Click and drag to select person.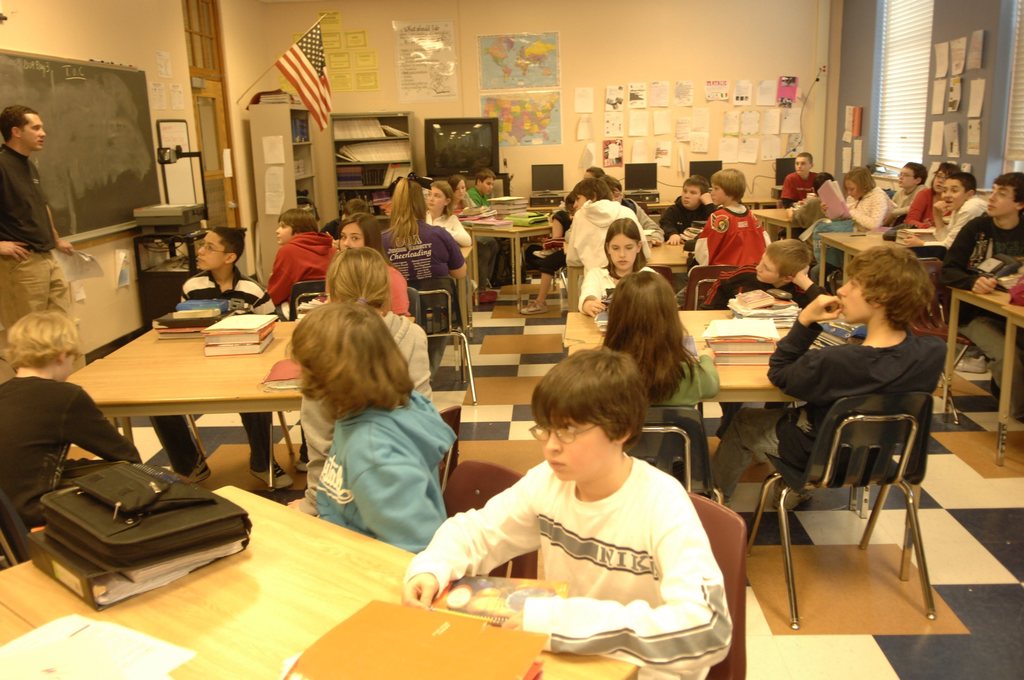
Selection: x1=676, y1=168, x2=766, y2=311.
